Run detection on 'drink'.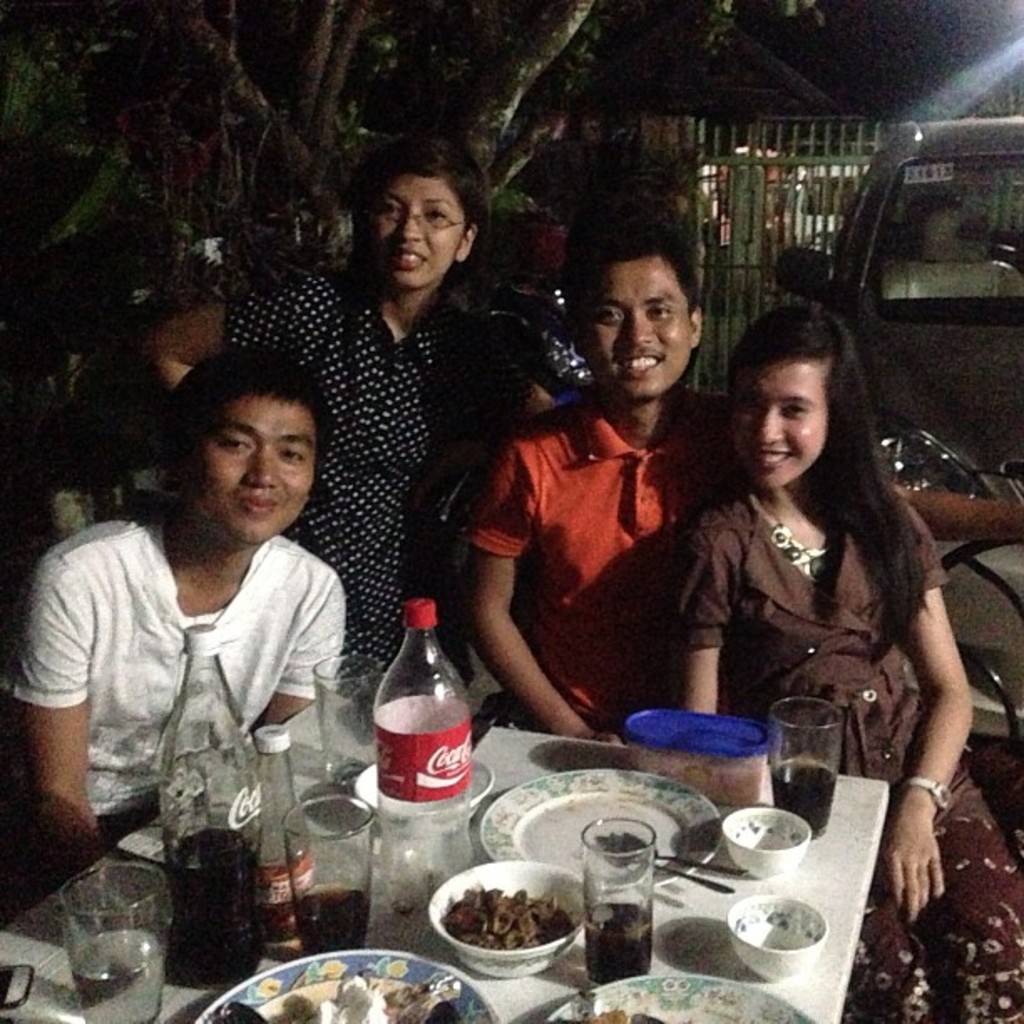
Result: l=147, t=815, r=258, b=999.
